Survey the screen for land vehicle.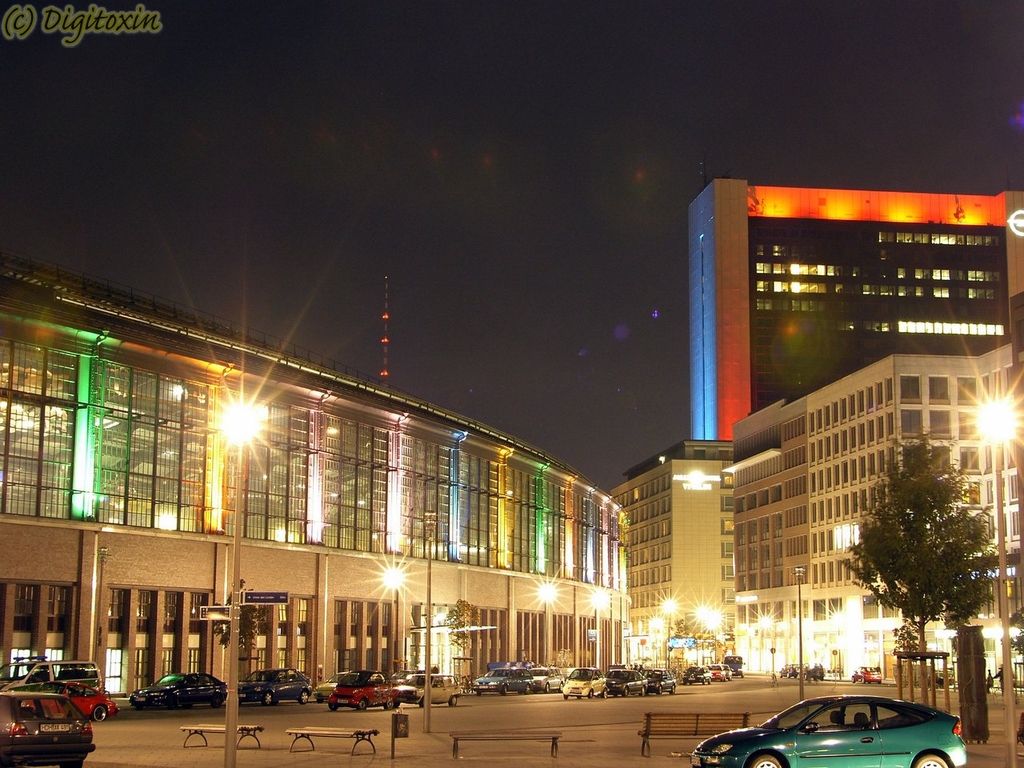
Survey found: 686/668/710/681.
